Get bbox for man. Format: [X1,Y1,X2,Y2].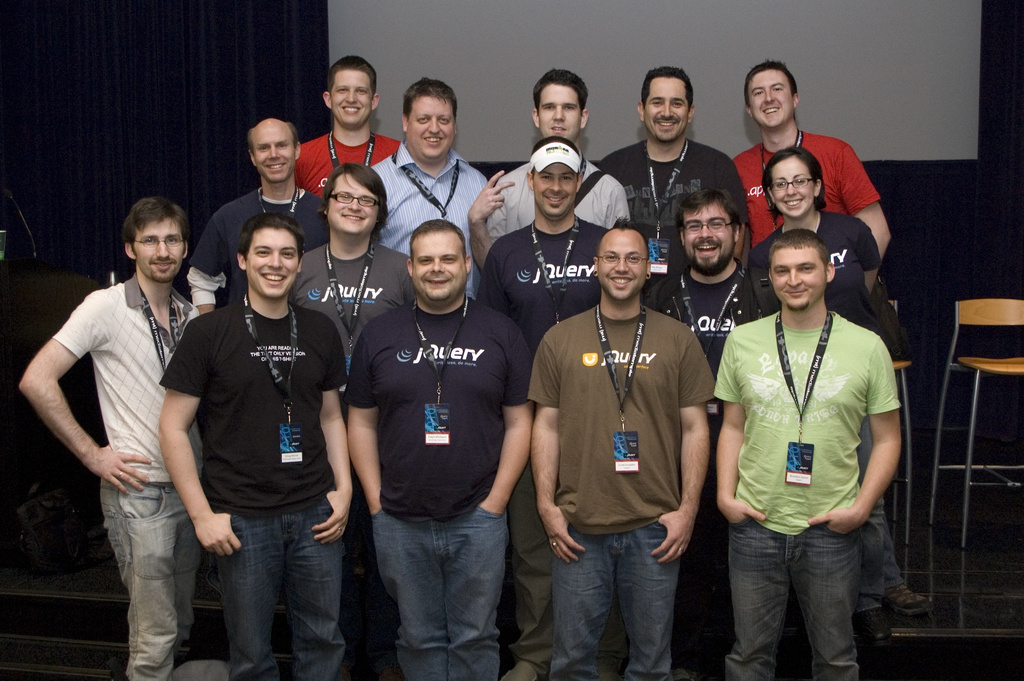
[726,55,927,618].
